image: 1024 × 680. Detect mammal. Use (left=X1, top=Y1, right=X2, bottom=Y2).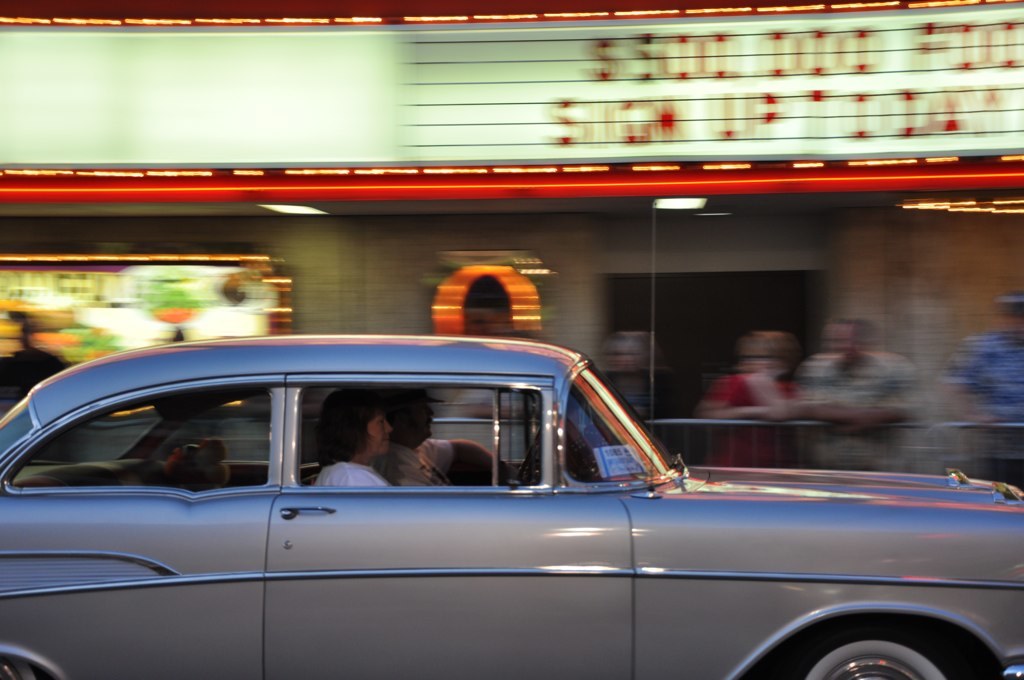
(left=310, top=395, right=389, bottom=488).
